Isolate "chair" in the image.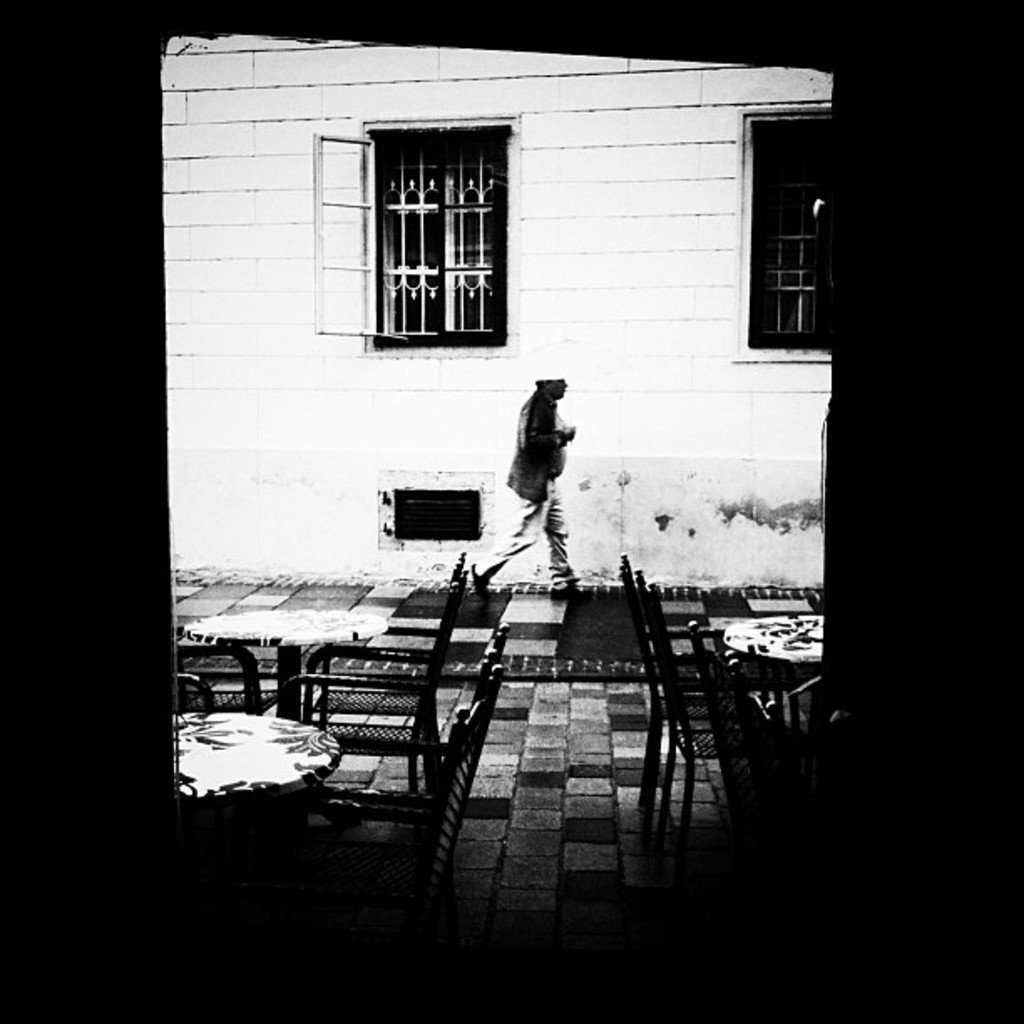
Isolated region: pyautogui.locateOnScreen(624, 556, 763, 810).
